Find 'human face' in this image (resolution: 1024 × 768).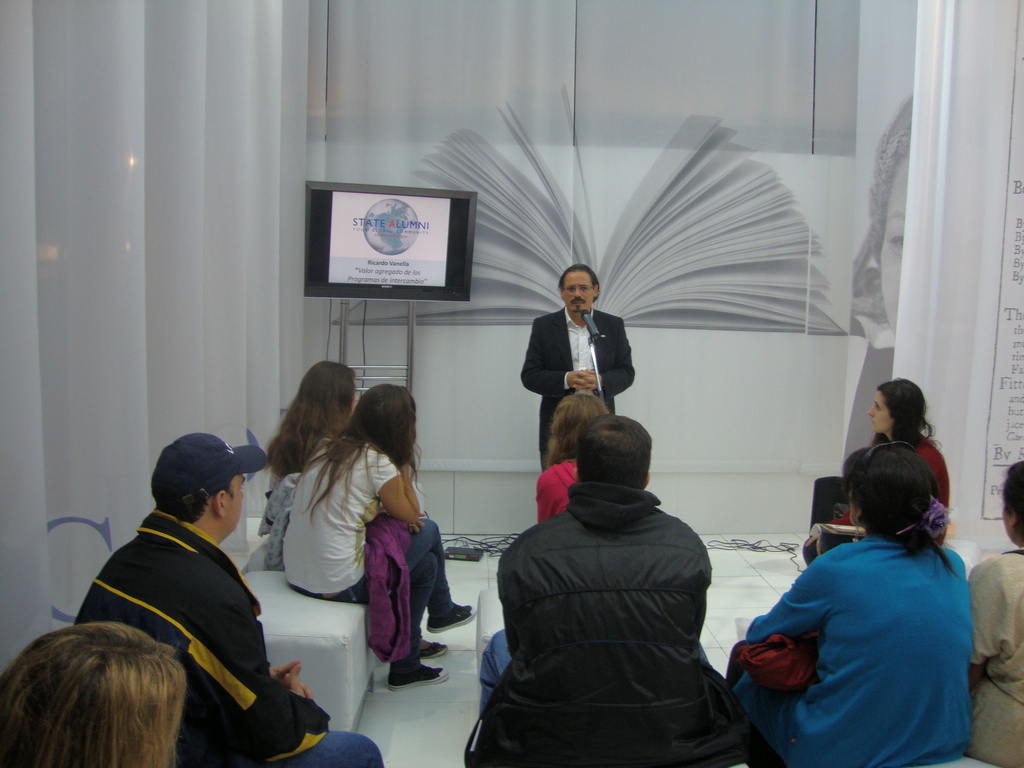
left=868, top=394, right=891, bottom=436.
